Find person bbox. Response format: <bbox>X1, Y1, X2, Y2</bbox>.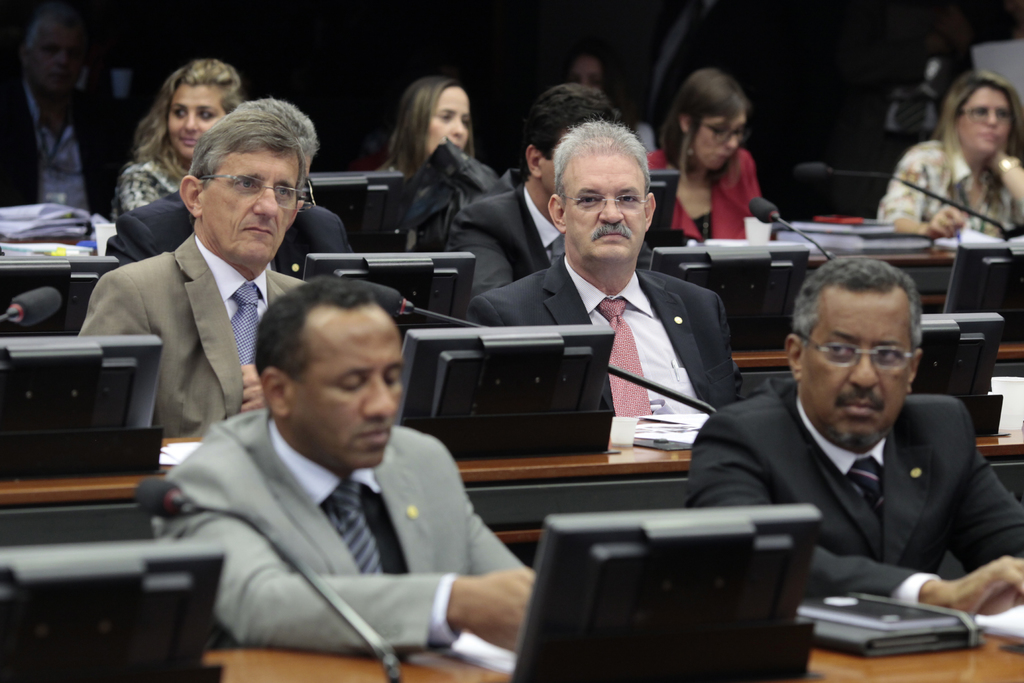
<bbox>0, 10, 146, 226</bbox>.
